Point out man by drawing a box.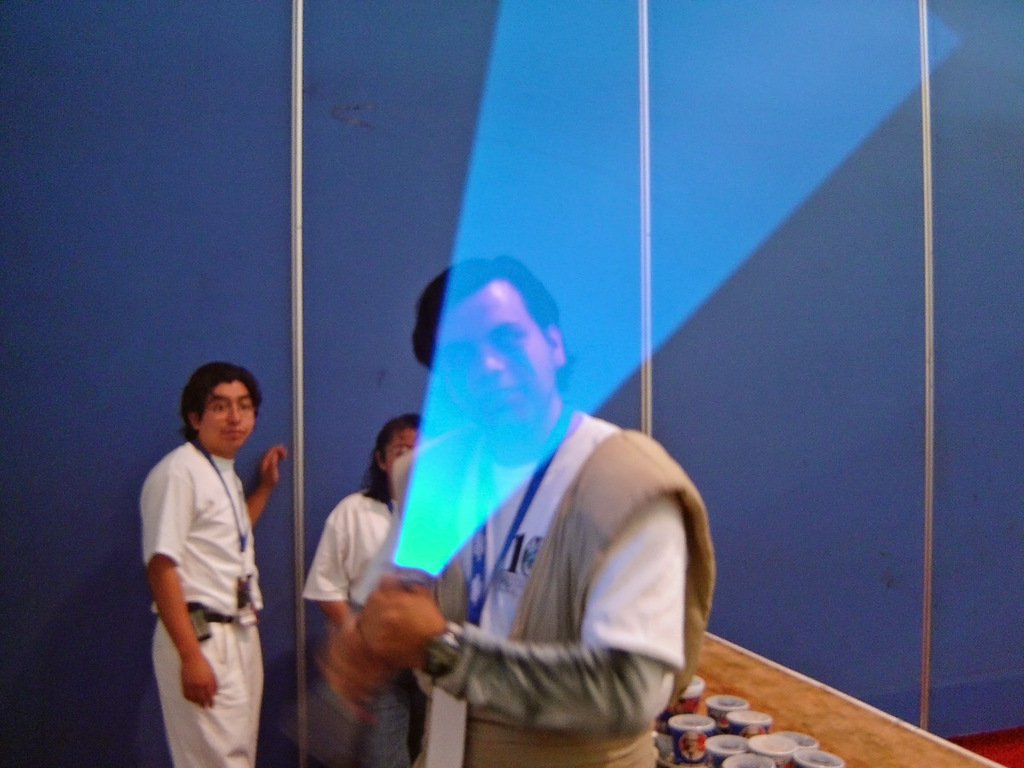
select_region(129, 340, 288, 757).
